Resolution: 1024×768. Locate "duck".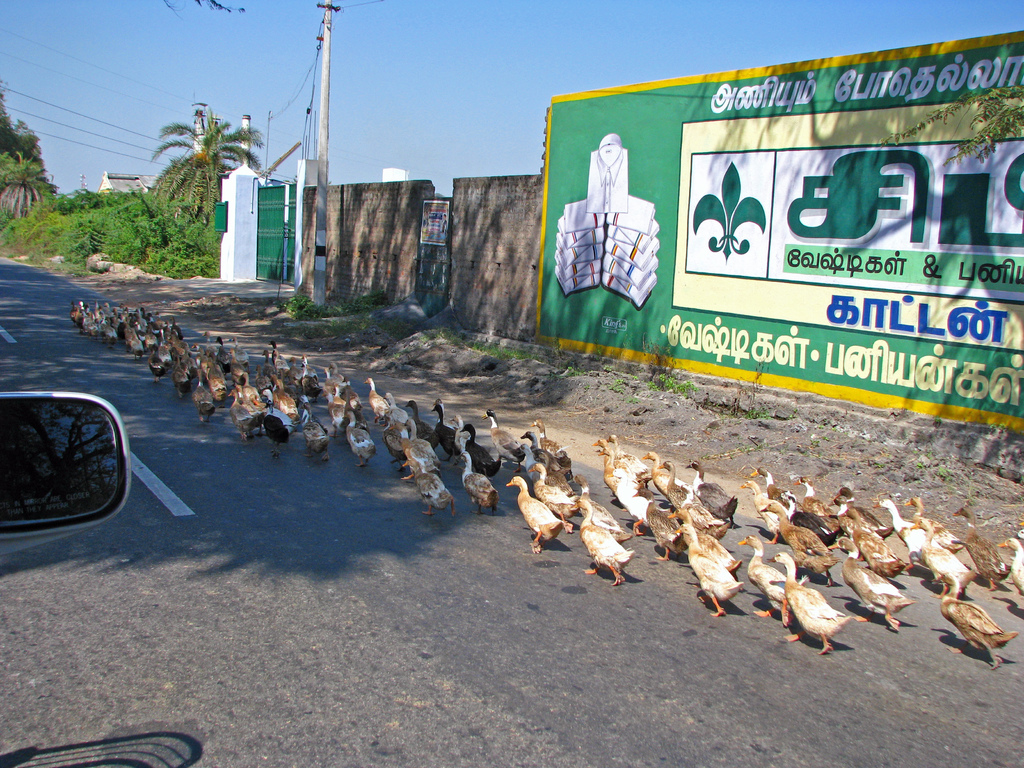
[x1=402, y1=458, x2=456, y2=518].
